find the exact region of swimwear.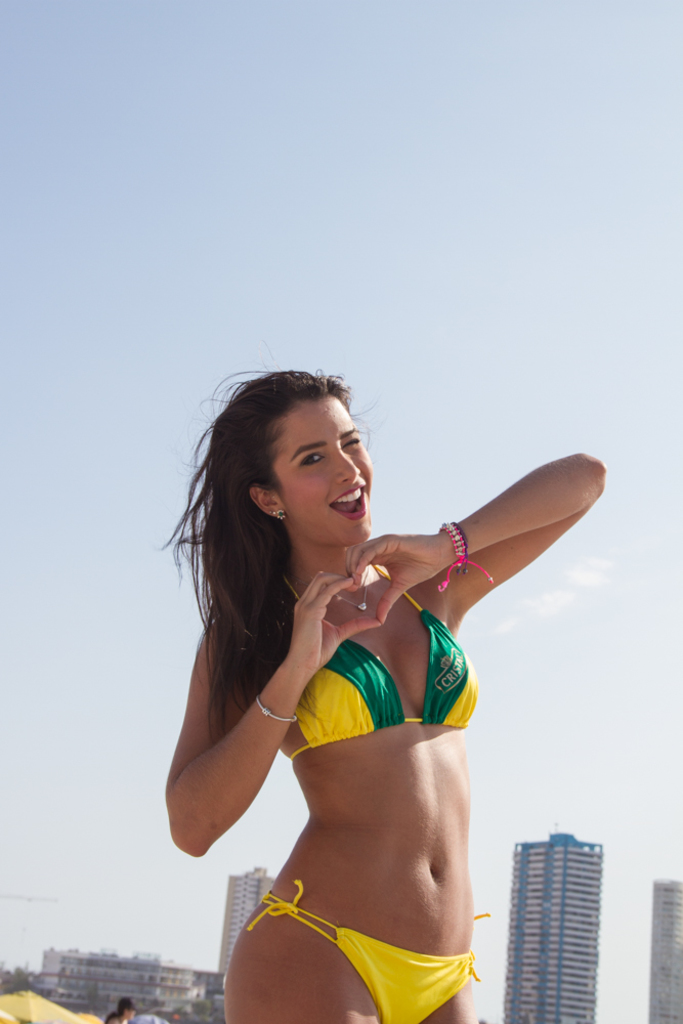
Exact region: Rect(246, 882, 490, 1023).
